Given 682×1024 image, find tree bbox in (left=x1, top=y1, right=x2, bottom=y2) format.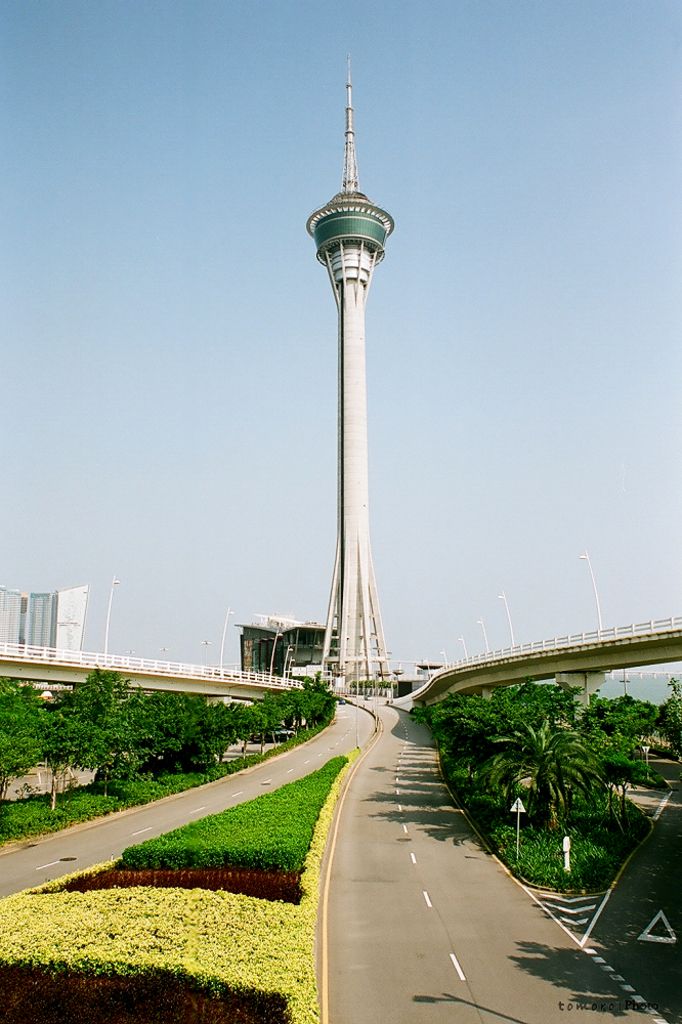
(left=595, top=719, right=667, bottom=836).
